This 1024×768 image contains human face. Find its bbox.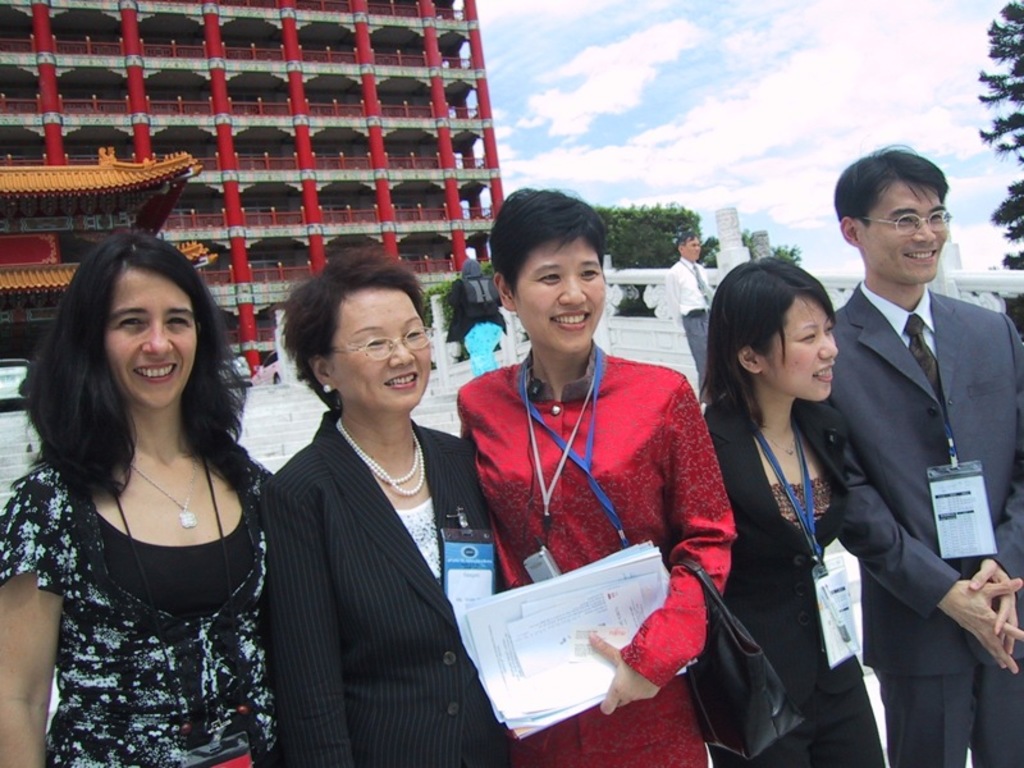
bbox=(859, 180, 950, 287).
